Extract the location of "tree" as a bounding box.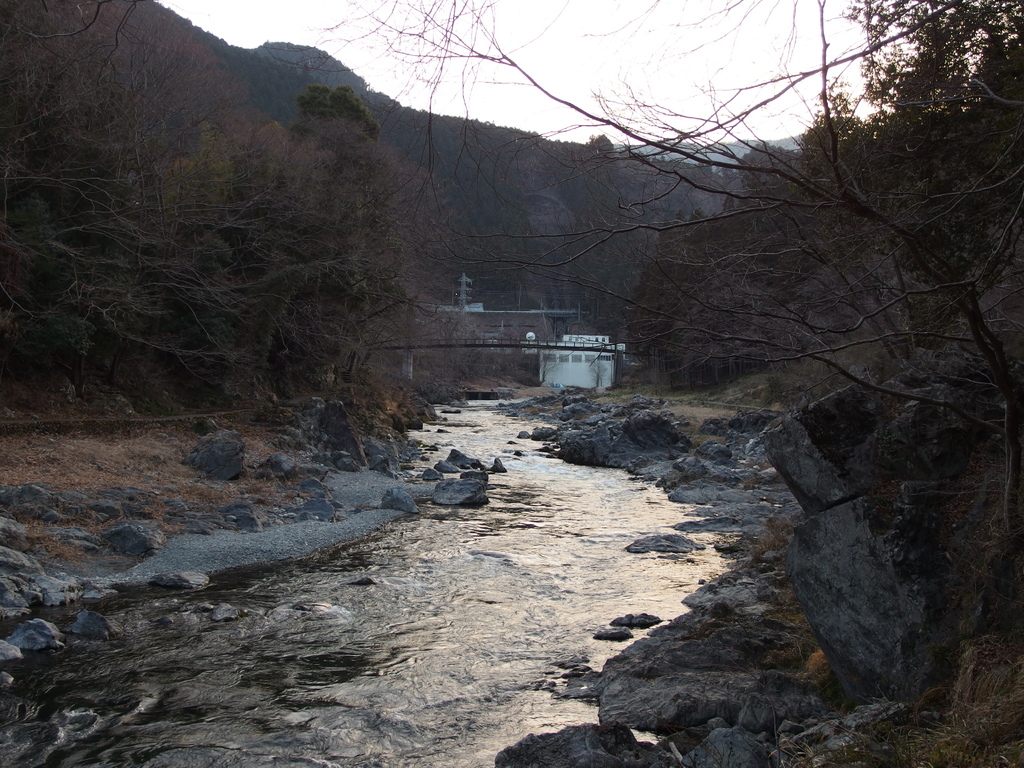
BBox(314, 0, 1020, 462).
